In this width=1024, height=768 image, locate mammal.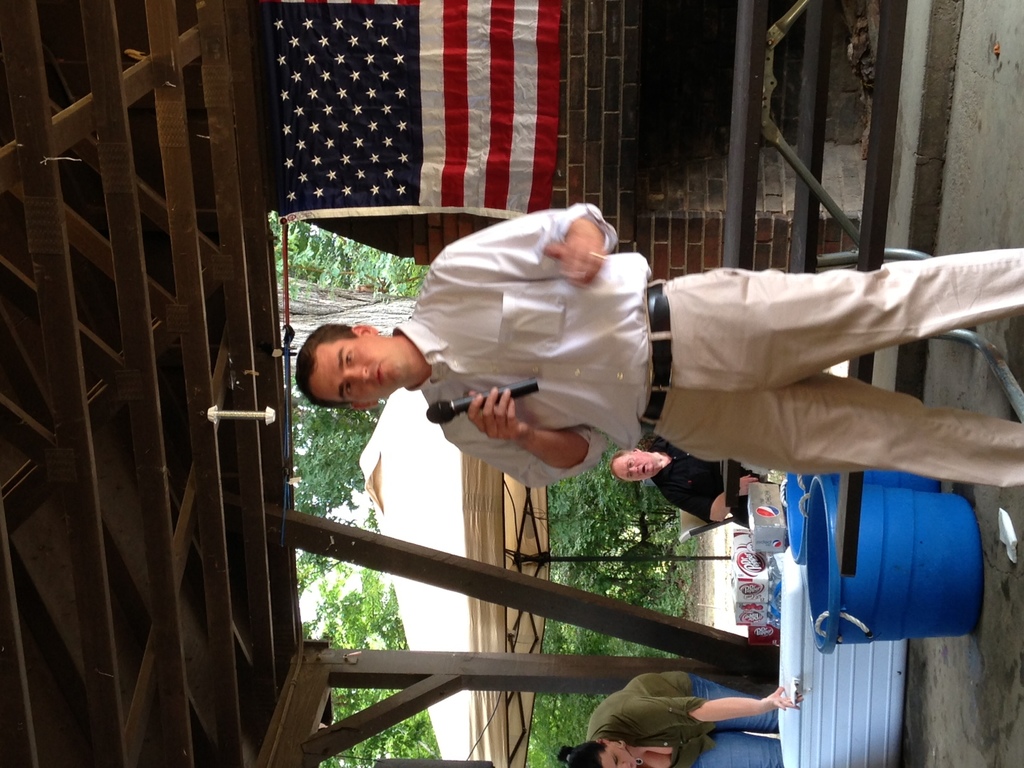
Bounding box: l=609, t=438, r=771, b=538.
